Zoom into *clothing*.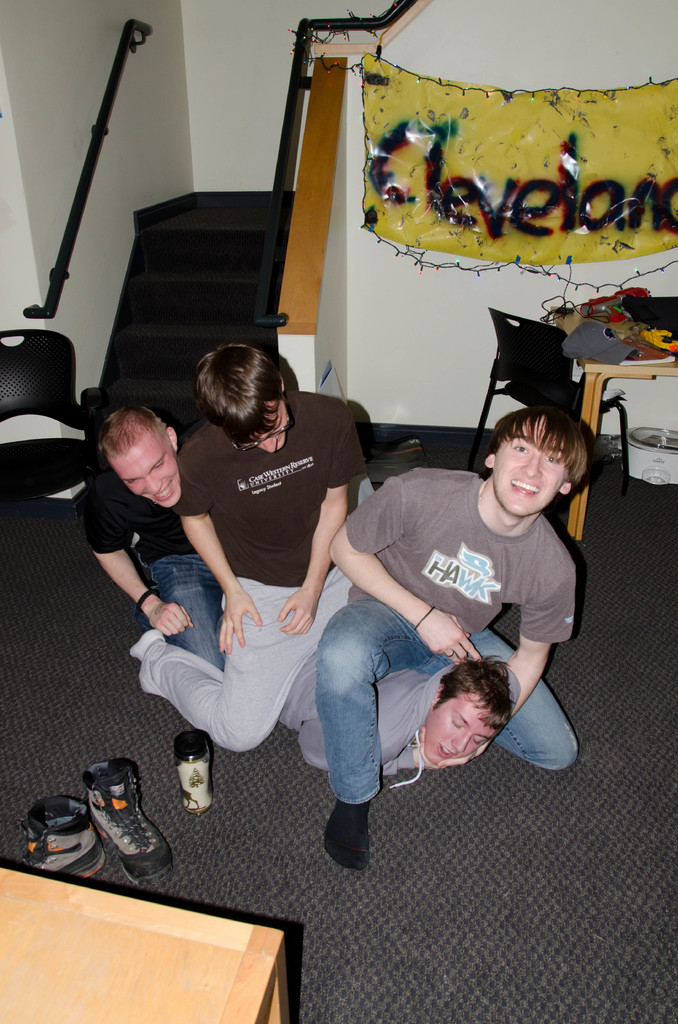
Zoom target: l=145, t=365, r=379, b=757.
